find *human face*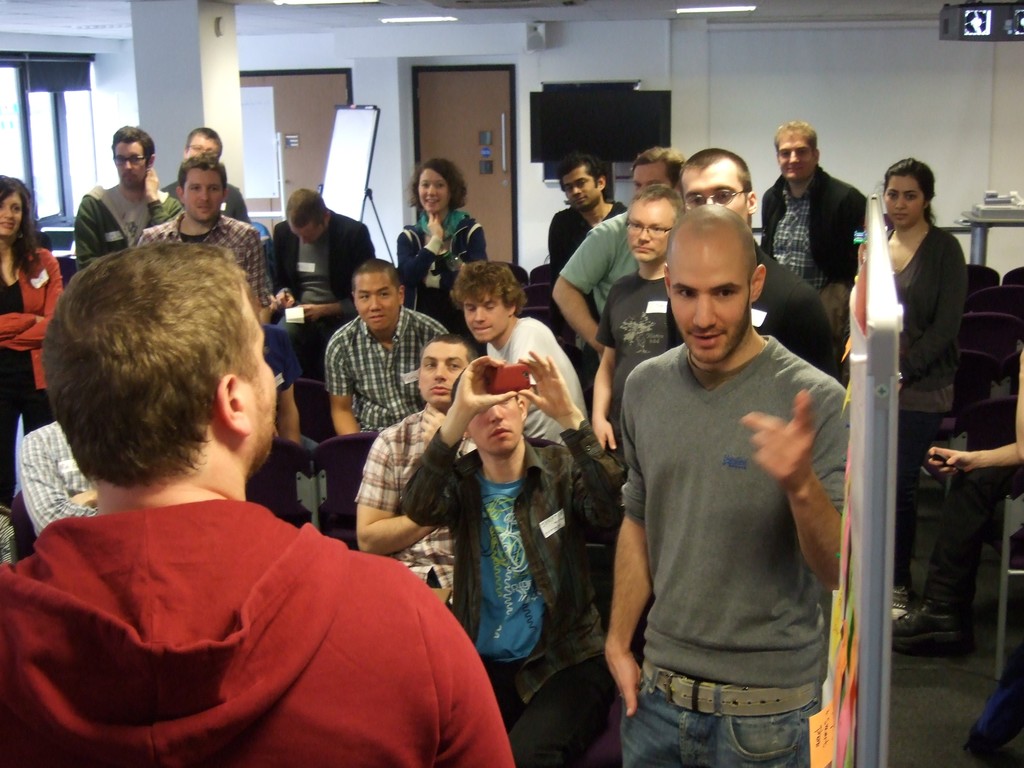
[x1=245, y1=294, x2=275, y2=467]
